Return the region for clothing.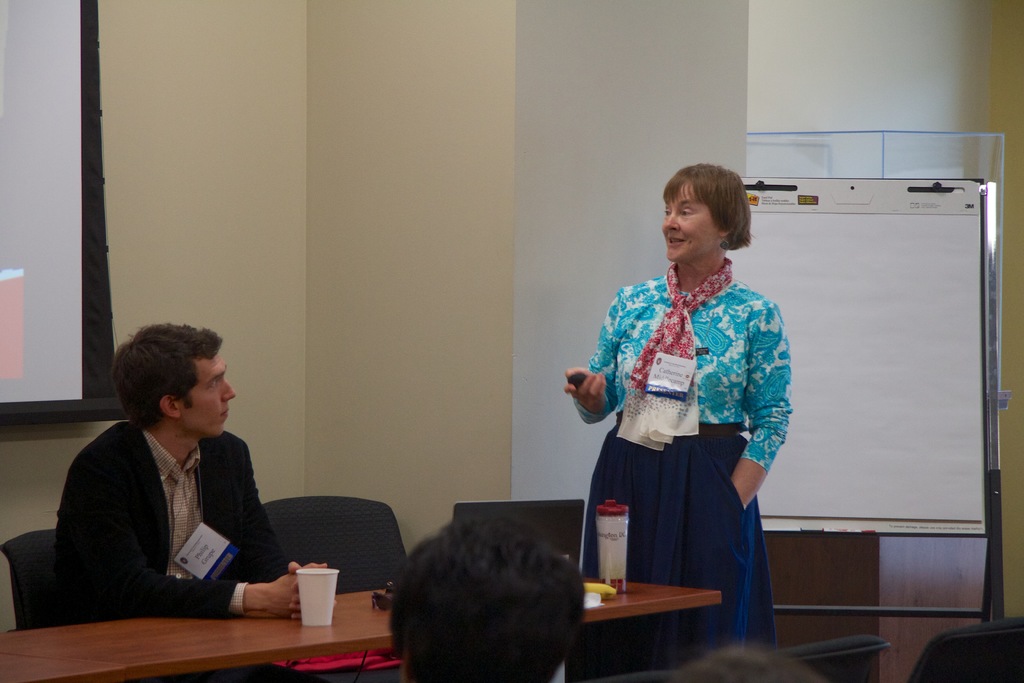
pyautogui.locateOnScreen(564, 409, 778, 682).
